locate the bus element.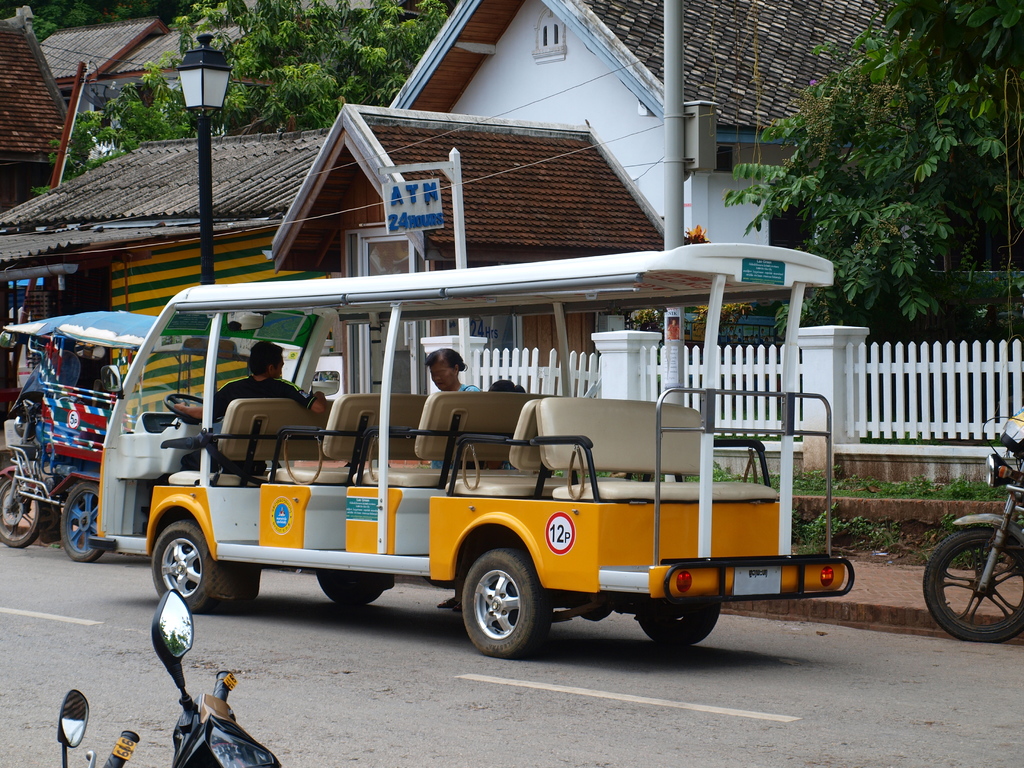
Element bbox: 88, 241, 860, 661.
